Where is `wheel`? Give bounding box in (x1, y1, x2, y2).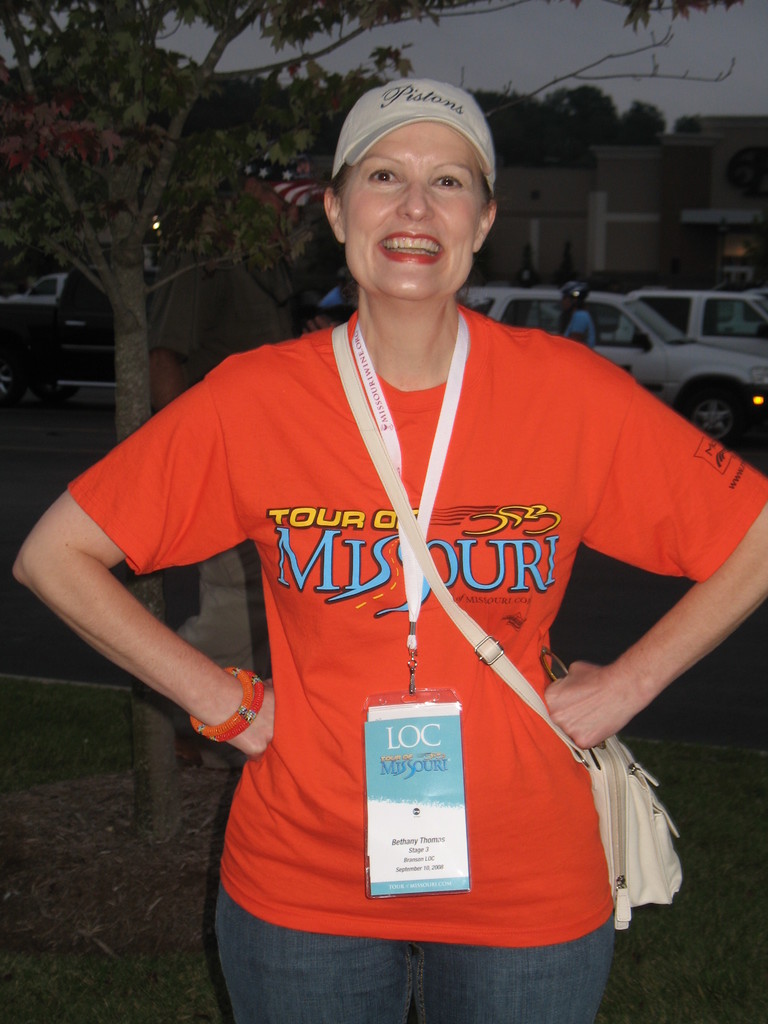
(660, 380, 747, 456).
